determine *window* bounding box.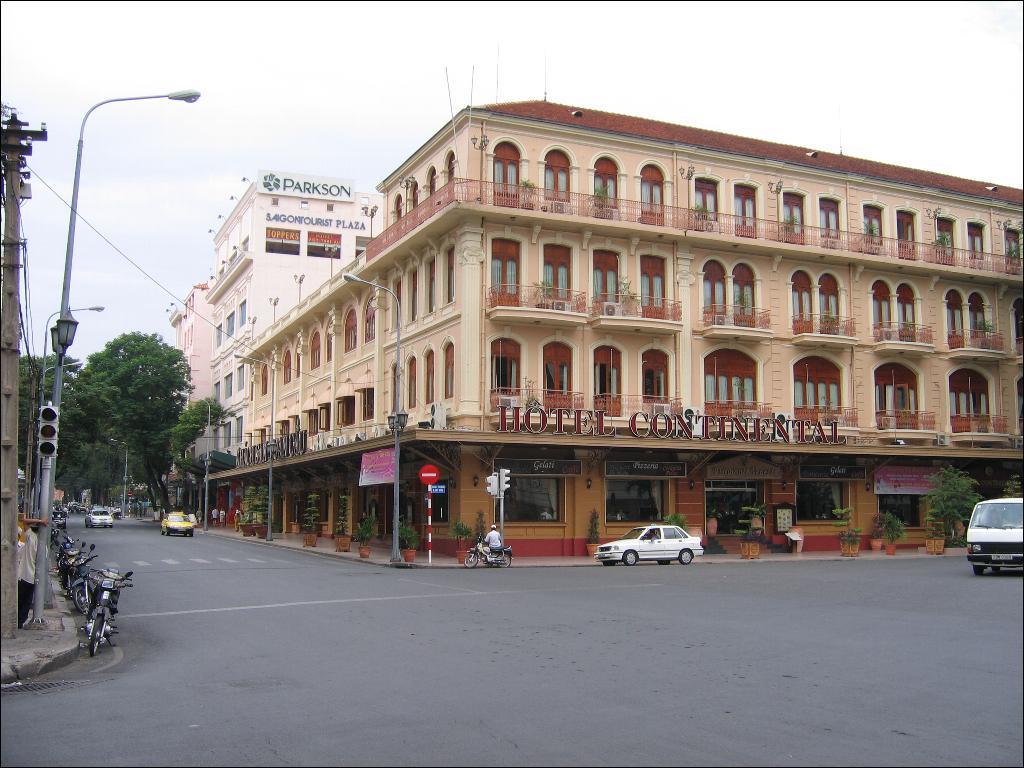
Determined: <region>323, 331, 332, 363</region>.
